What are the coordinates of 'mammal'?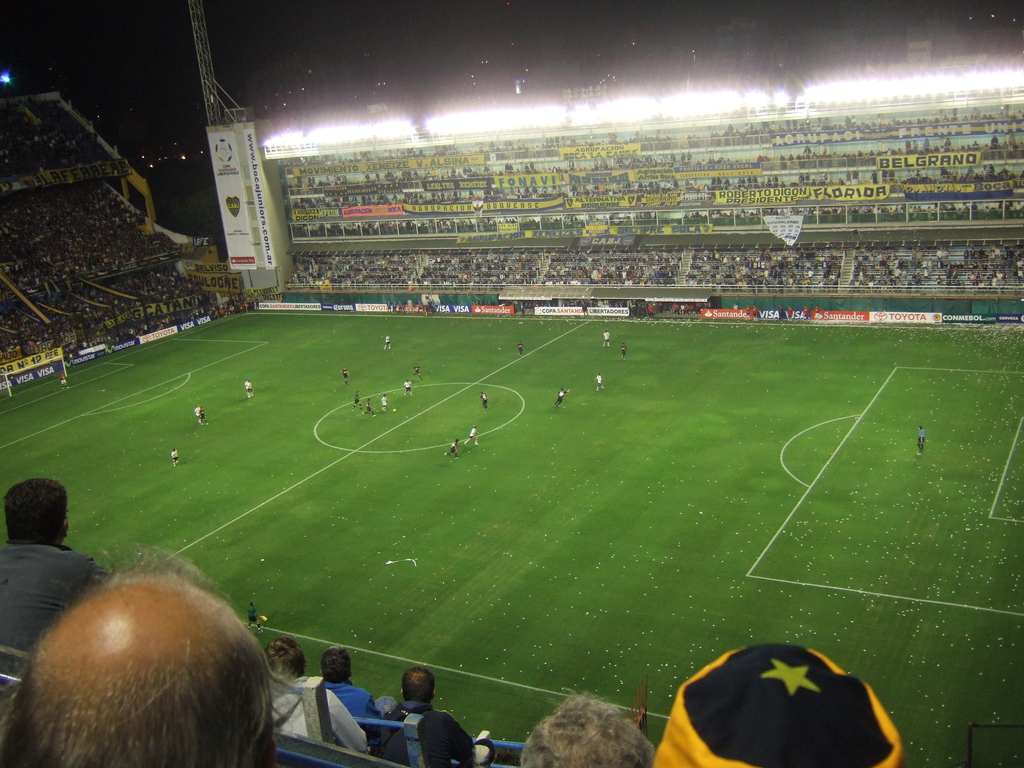
x1=464, y1=424, x2=480, y2=443.
